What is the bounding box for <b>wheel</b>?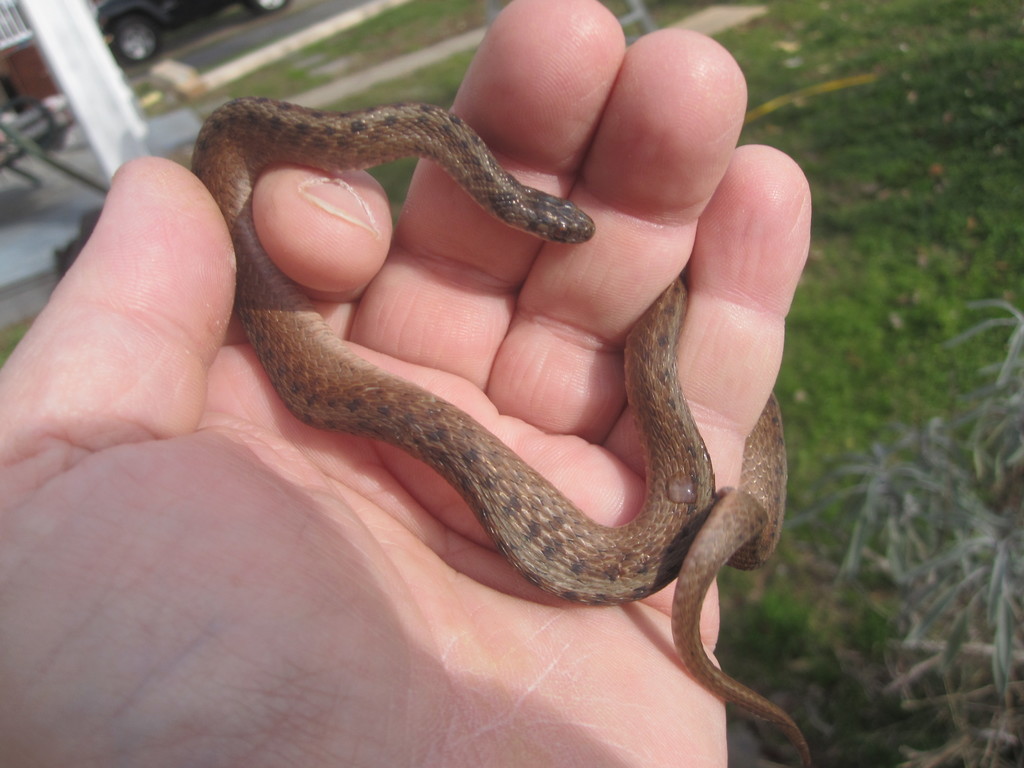
104, 16, 163, 63.
